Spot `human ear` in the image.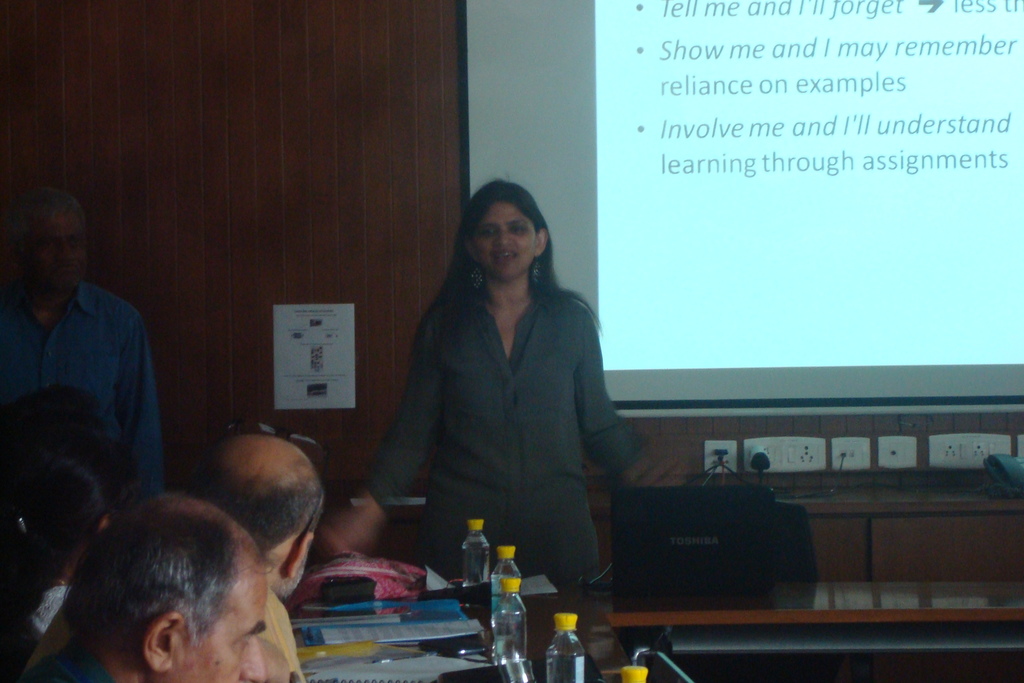
`human ear` found at (287, 534, 312, 581).
